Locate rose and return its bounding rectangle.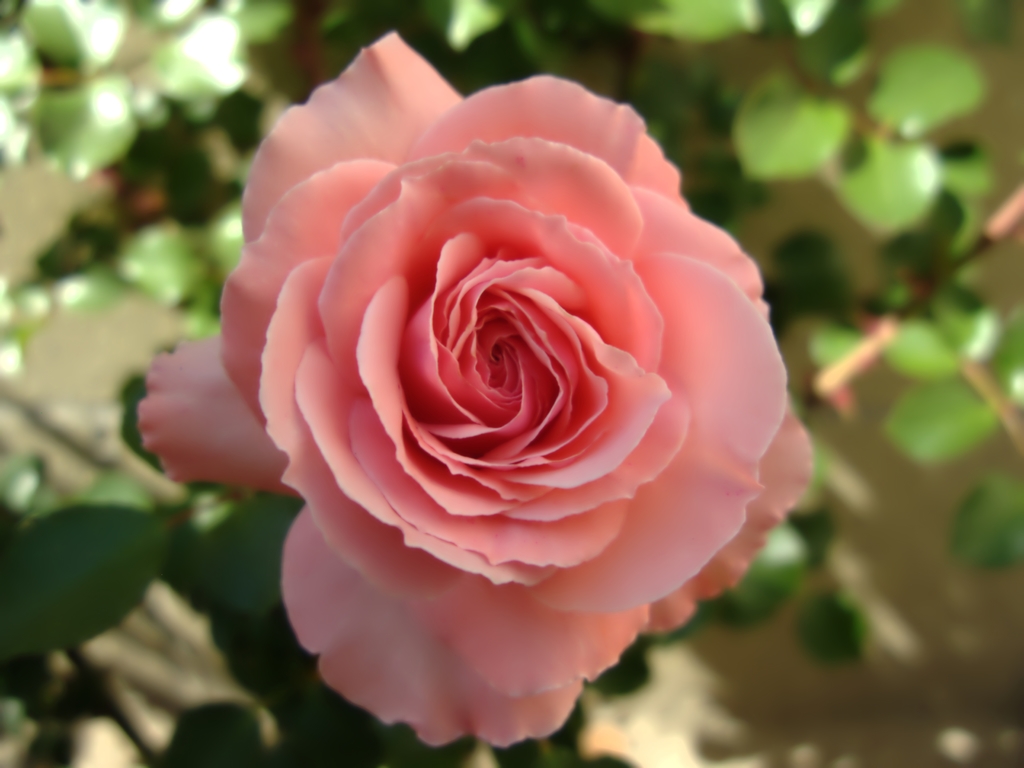
(138, 29, 812, 749).
